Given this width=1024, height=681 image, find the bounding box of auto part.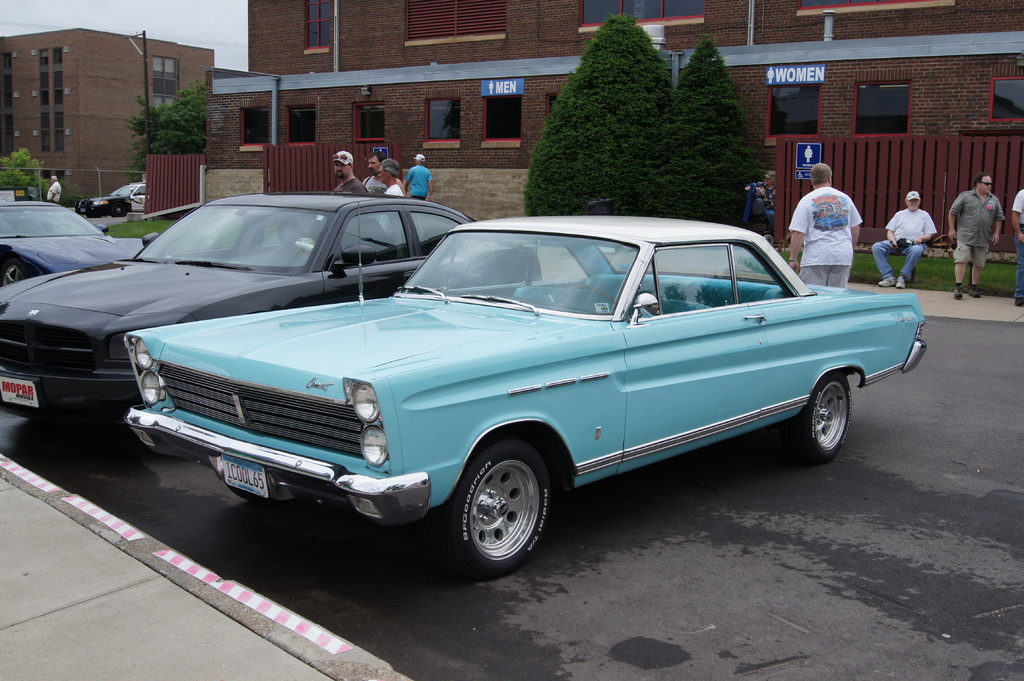
<box>88,334,135,372</box>.
